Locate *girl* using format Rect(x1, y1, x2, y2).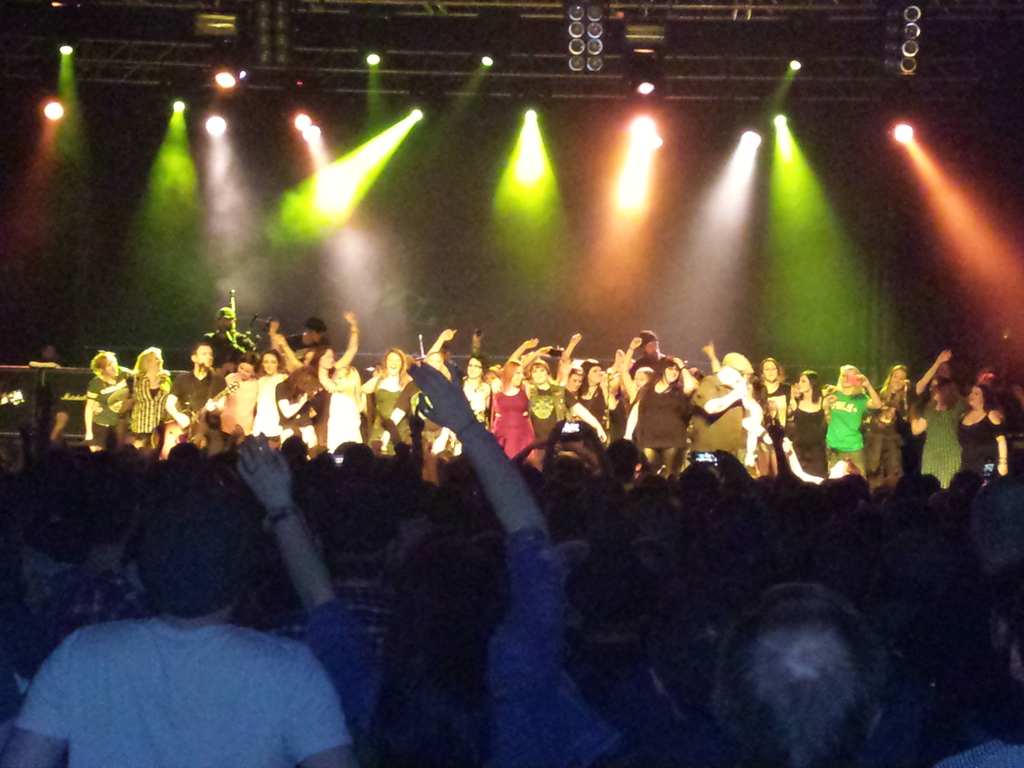
Rect(84, 349, 169, 451).
